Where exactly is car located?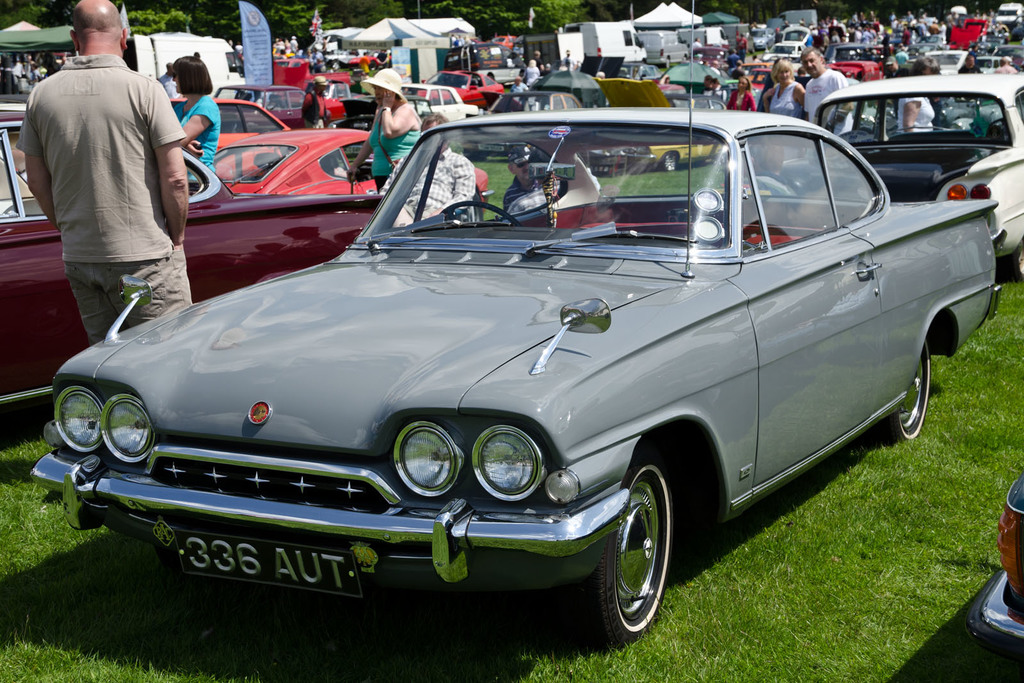
Its bounding box is [211, 79, 350, 132].
